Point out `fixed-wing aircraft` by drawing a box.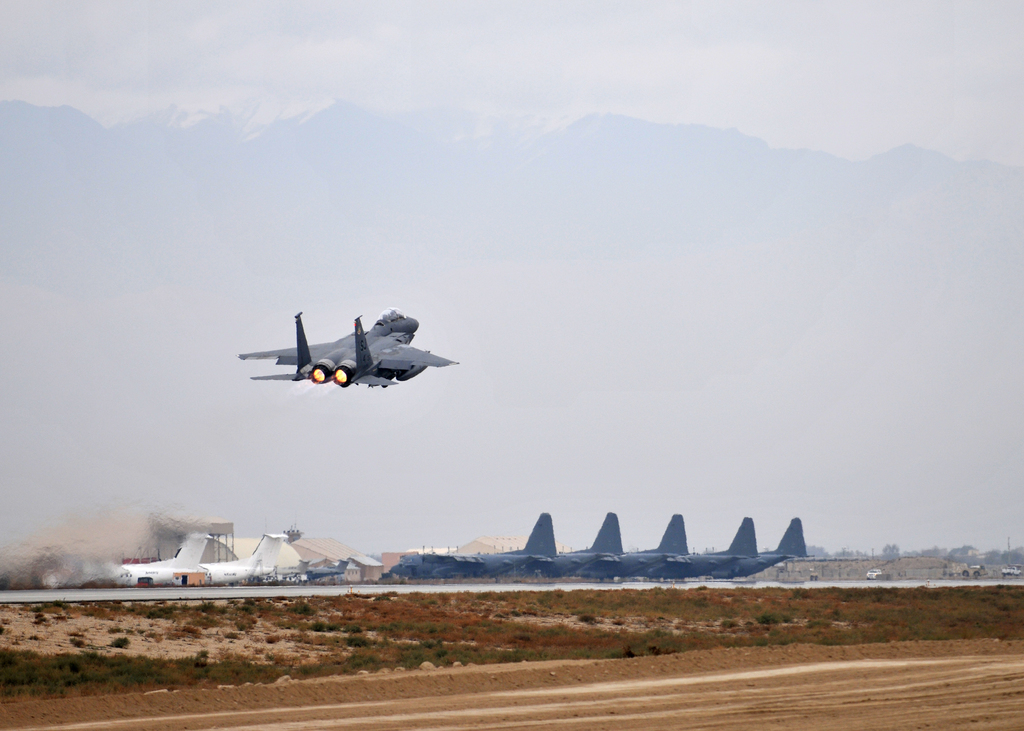
{"x1": 283, "y1": 558, "x2": 349, "y2": 584}.
